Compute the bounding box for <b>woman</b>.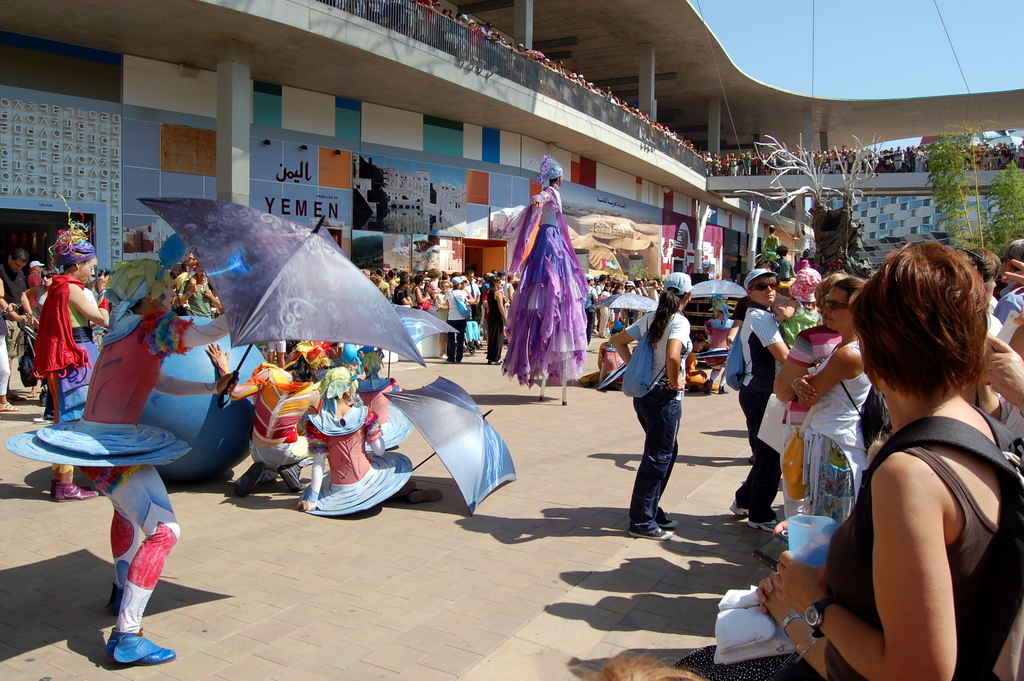
<box>410,275,429,308</box>.
